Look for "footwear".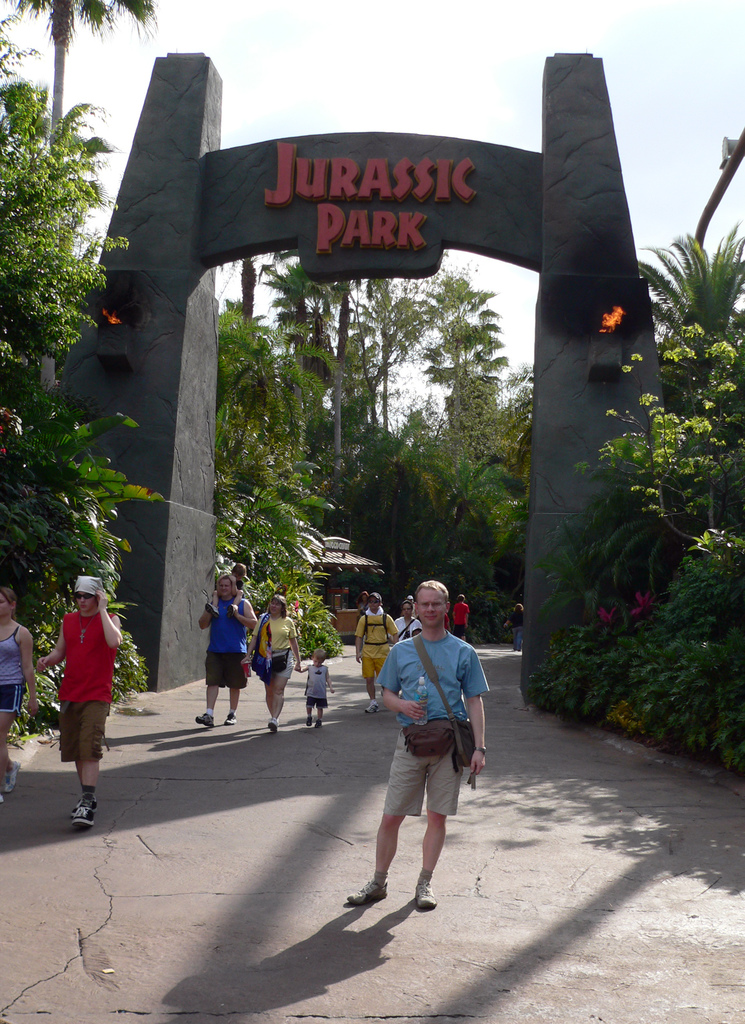
Found: (left=346, top=877, right=389, bottom=906).
